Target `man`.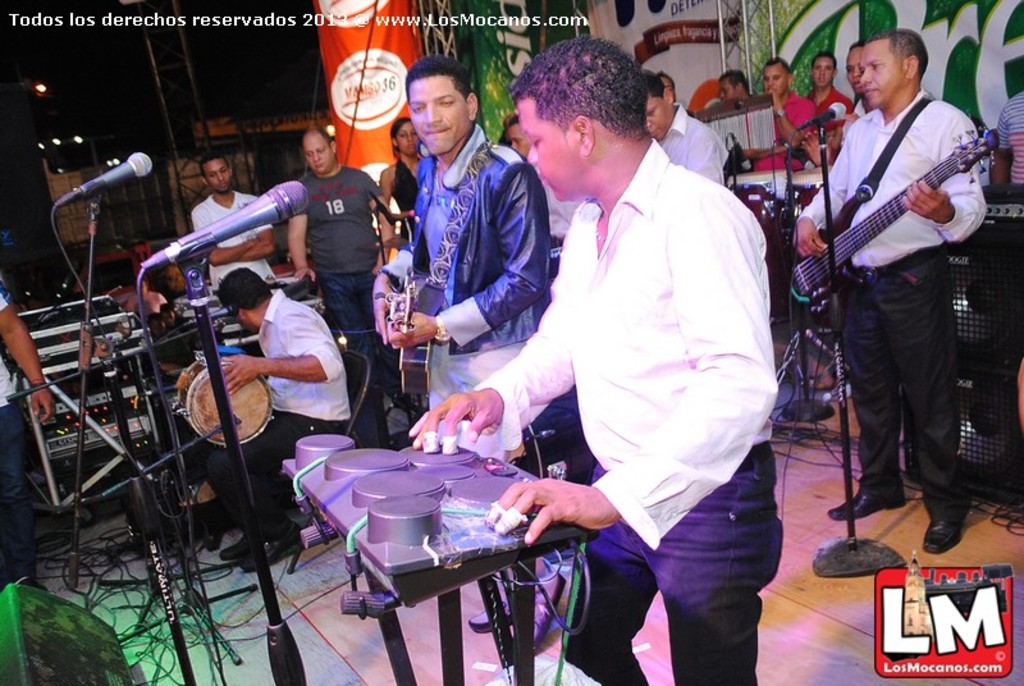
Target region: {"x1": 792, "y1": 29, "x2": 984, "y2": 552}.
